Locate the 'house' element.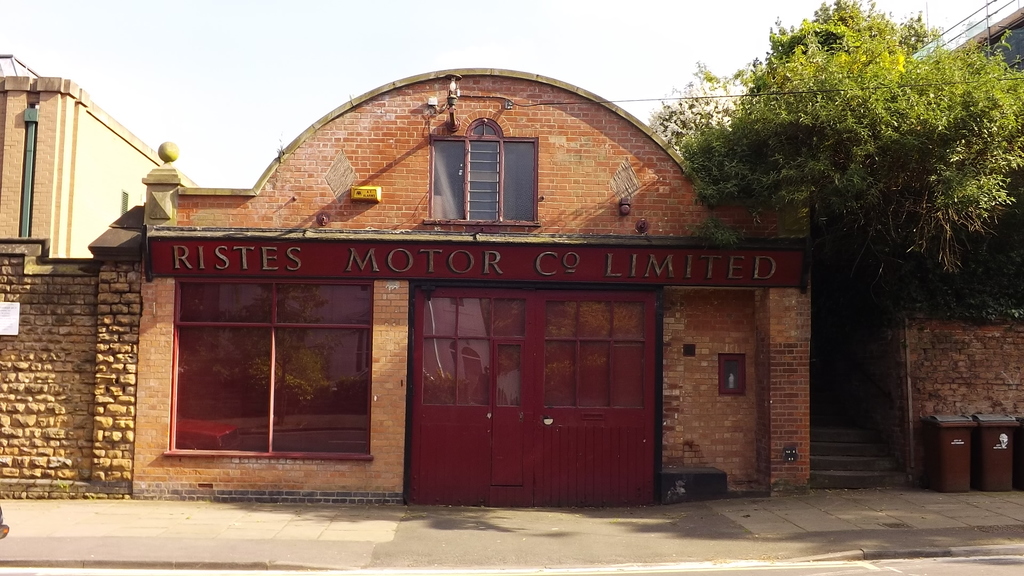
Element bbox: (118, 65, 810, 499).
